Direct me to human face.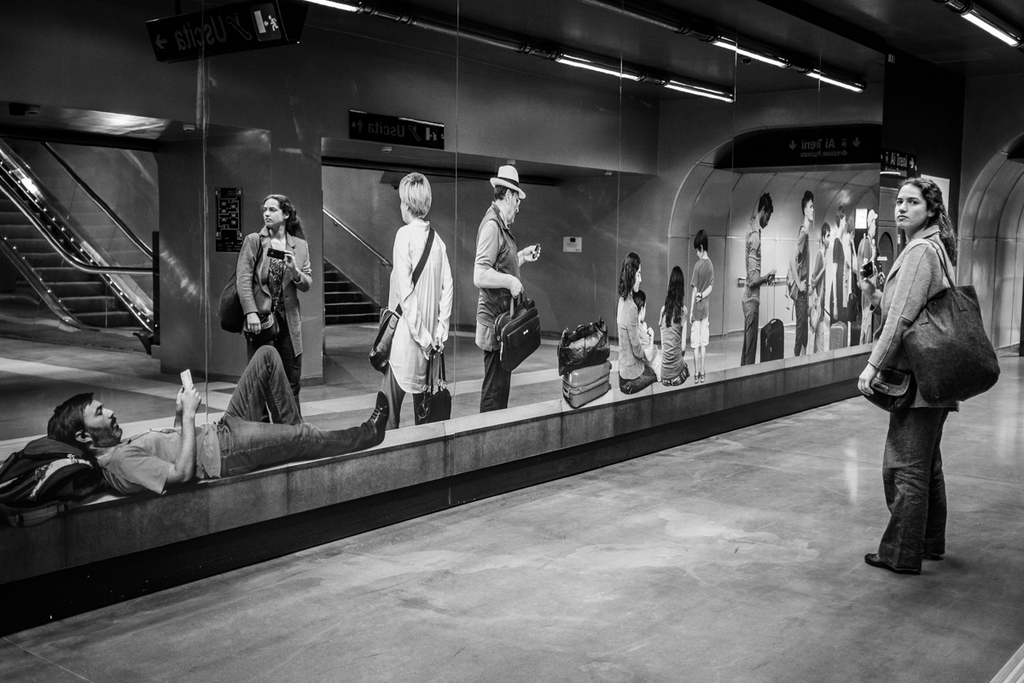
Direction: <box>258,198,288,230</box>.
